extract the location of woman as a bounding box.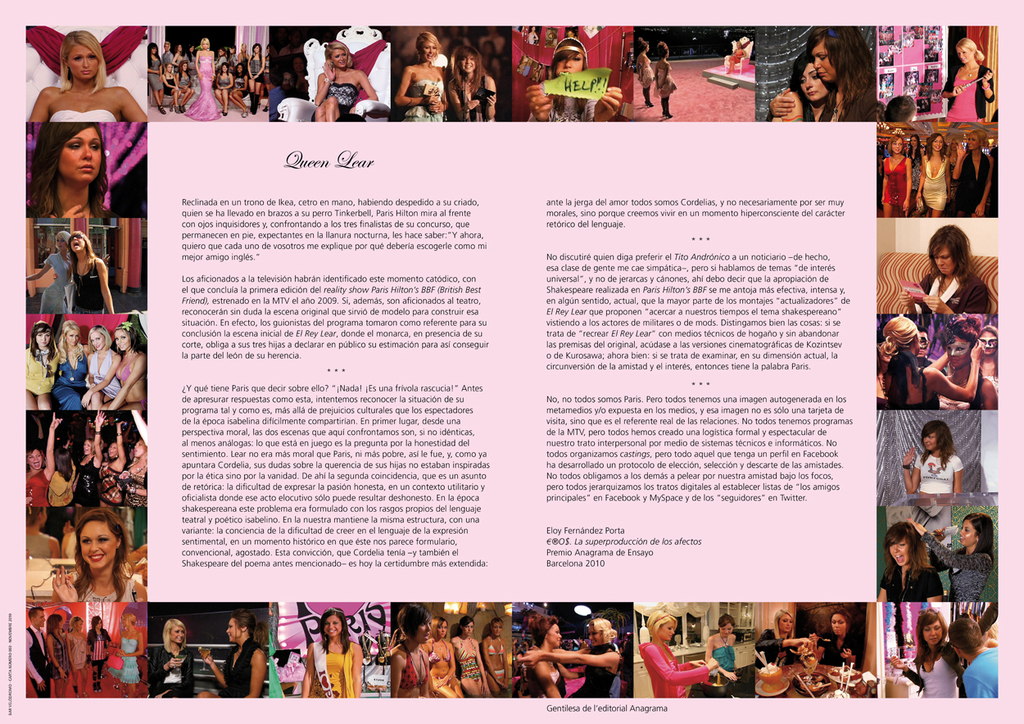
<box>905,419,960,524</box>.
